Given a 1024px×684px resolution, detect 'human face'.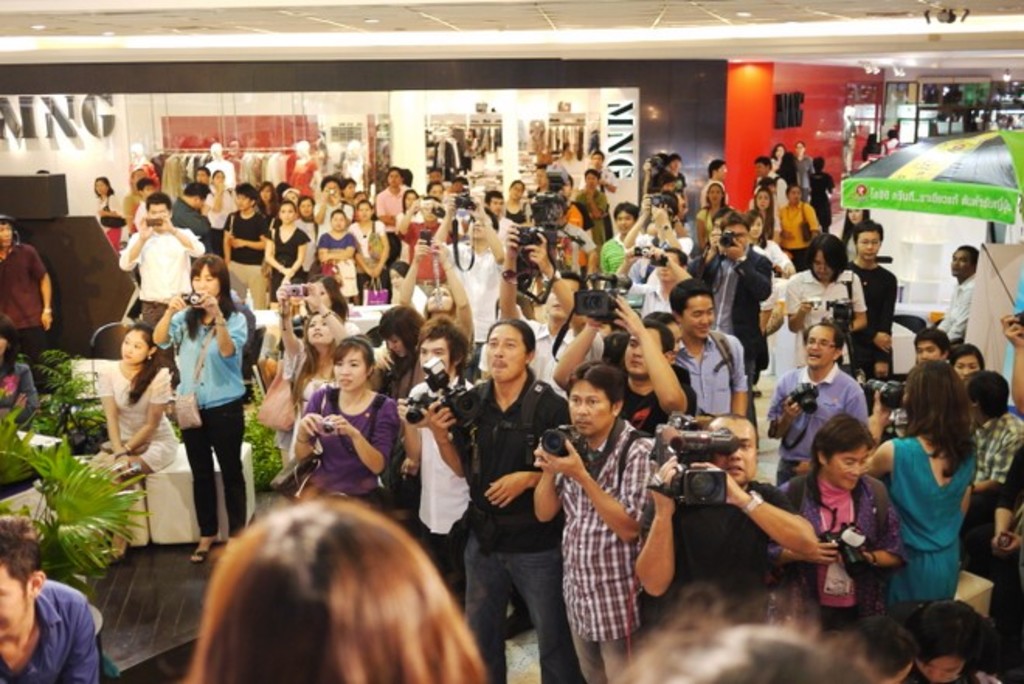
left=484, top=321, right=526, bottom=383.
